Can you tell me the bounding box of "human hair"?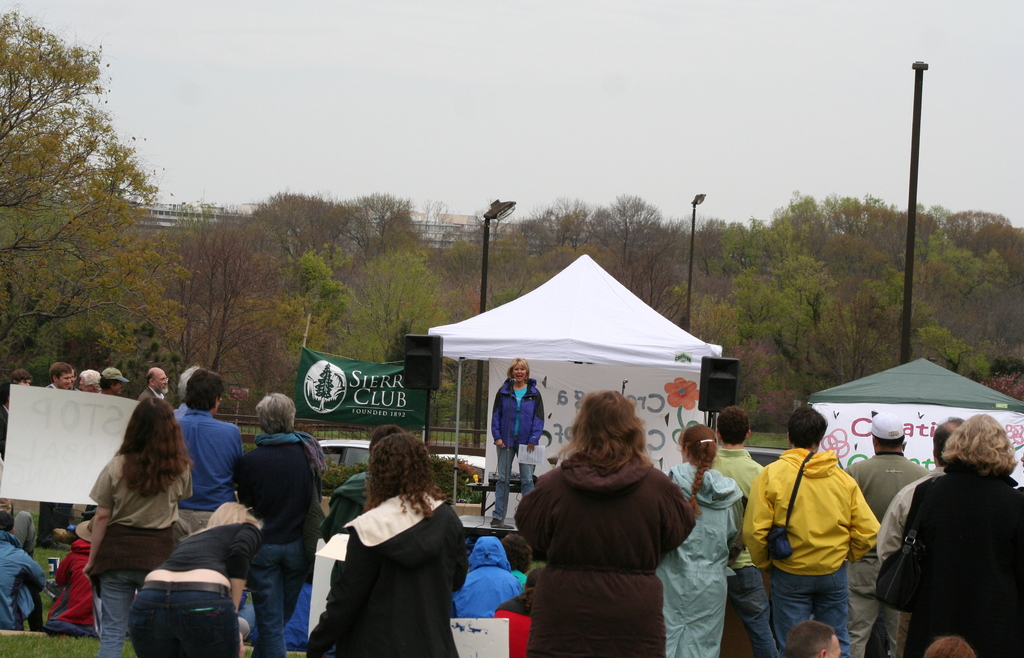
{"left": 554, "top": 386, "right": 649, "bottom": 474}.
